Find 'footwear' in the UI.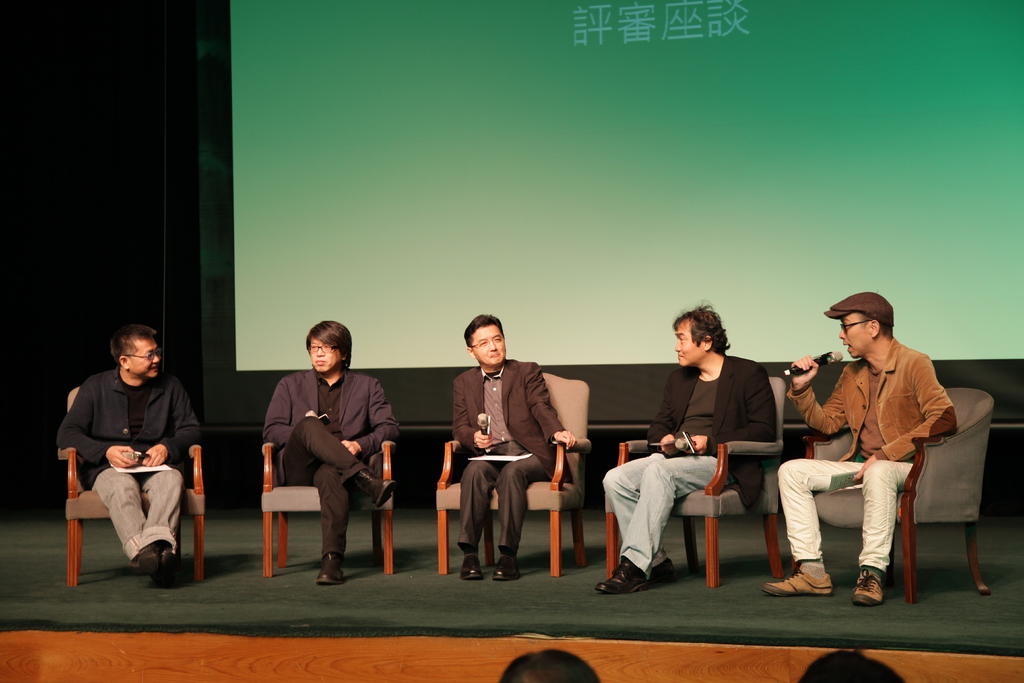
UI element at BBox(593, 559, 648, 597).
